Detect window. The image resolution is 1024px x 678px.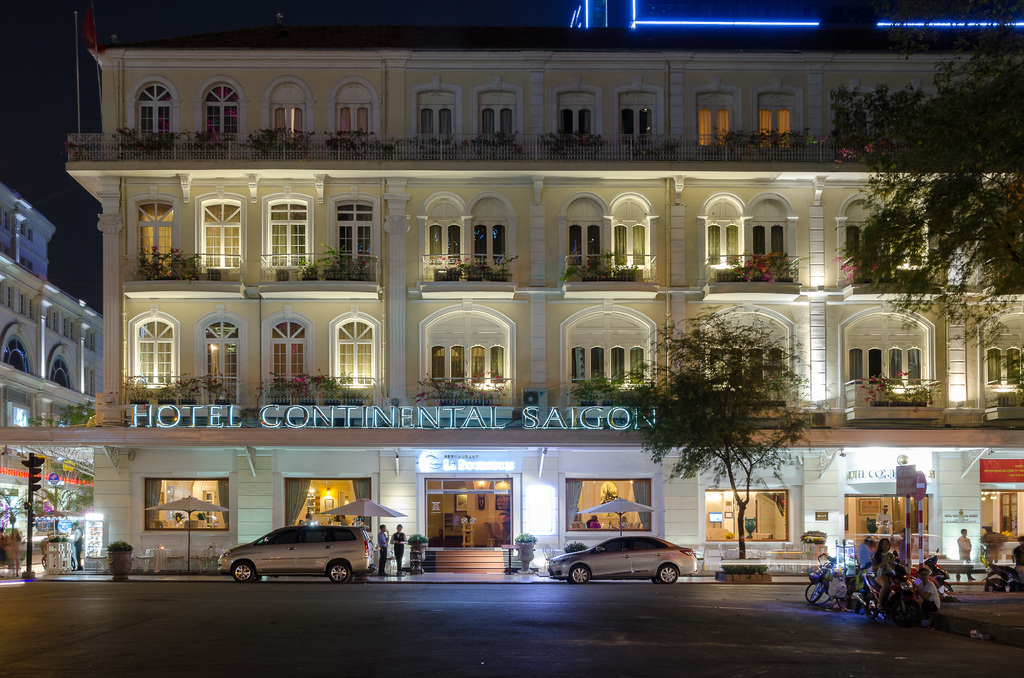
(268,194,321,268).
